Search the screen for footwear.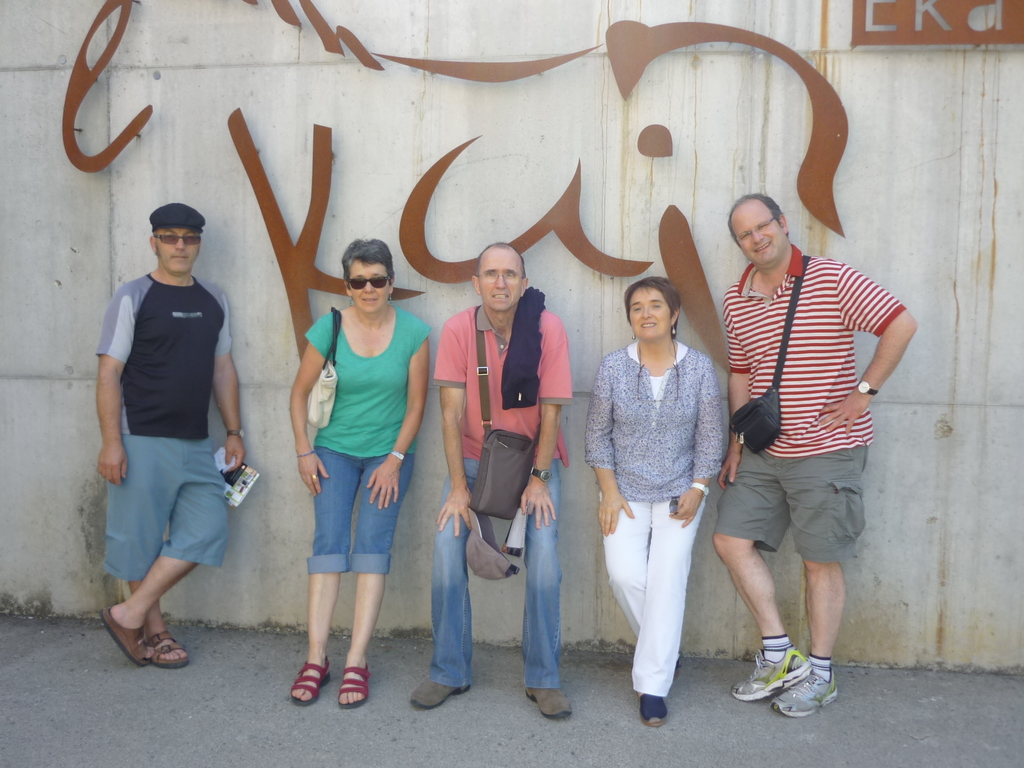
Found at x1=730 y1=648 x2=810 y2=701.
